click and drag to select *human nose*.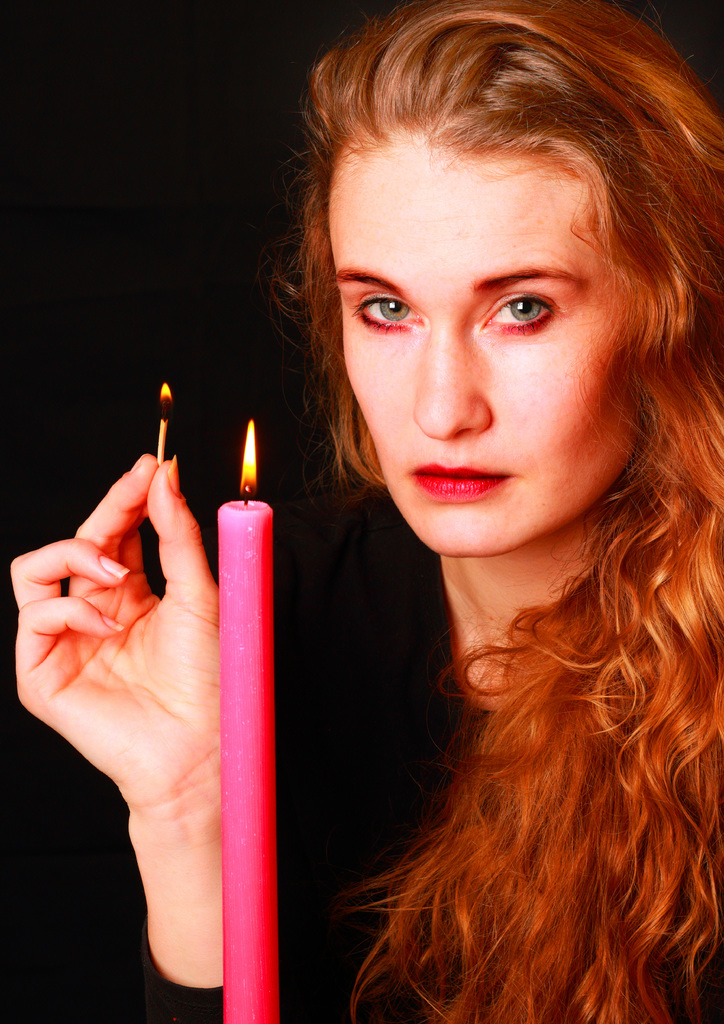
Selection: bbox=[410, 324, 492, 442].
